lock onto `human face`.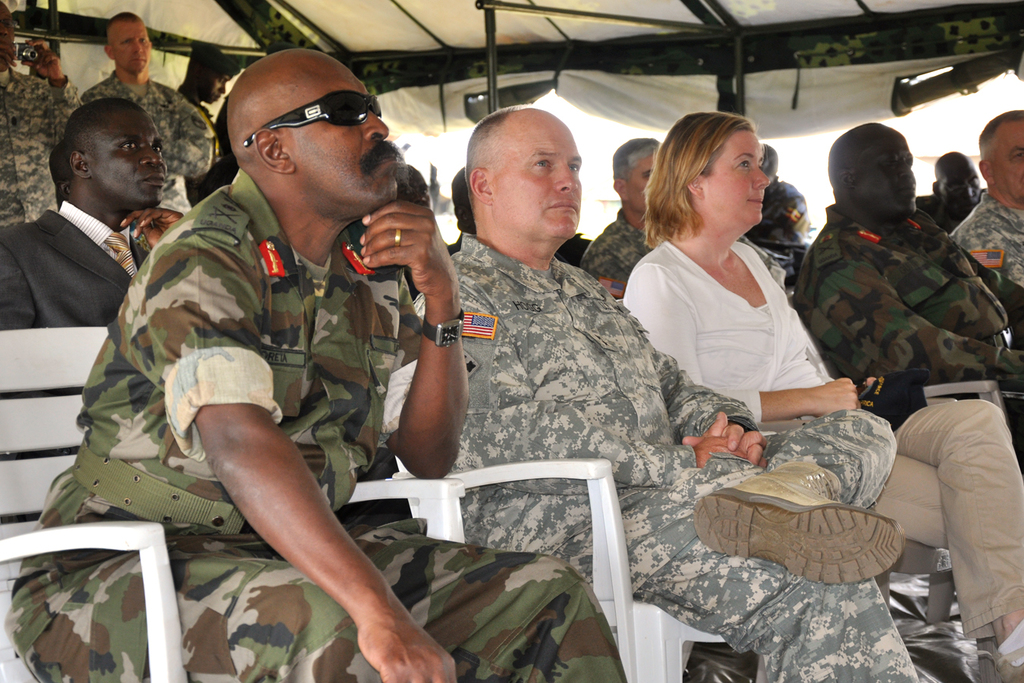
Locked: 847, 134, 915, 211.
